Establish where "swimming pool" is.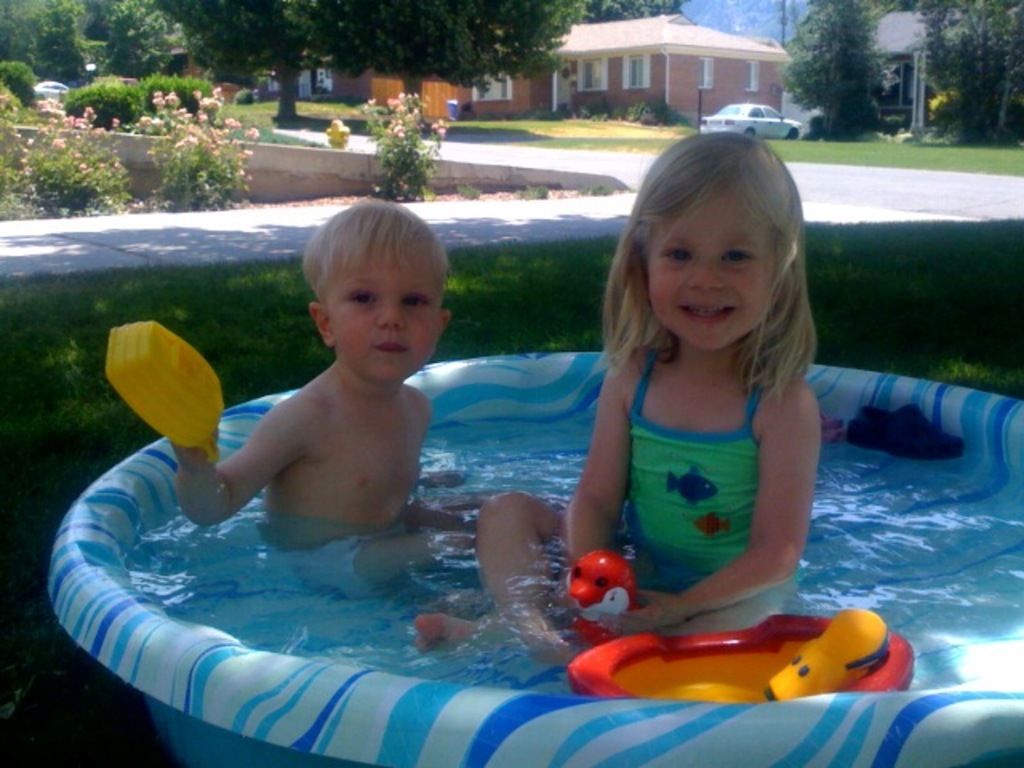
Established at Rect(10, 248, 1016, 767).
